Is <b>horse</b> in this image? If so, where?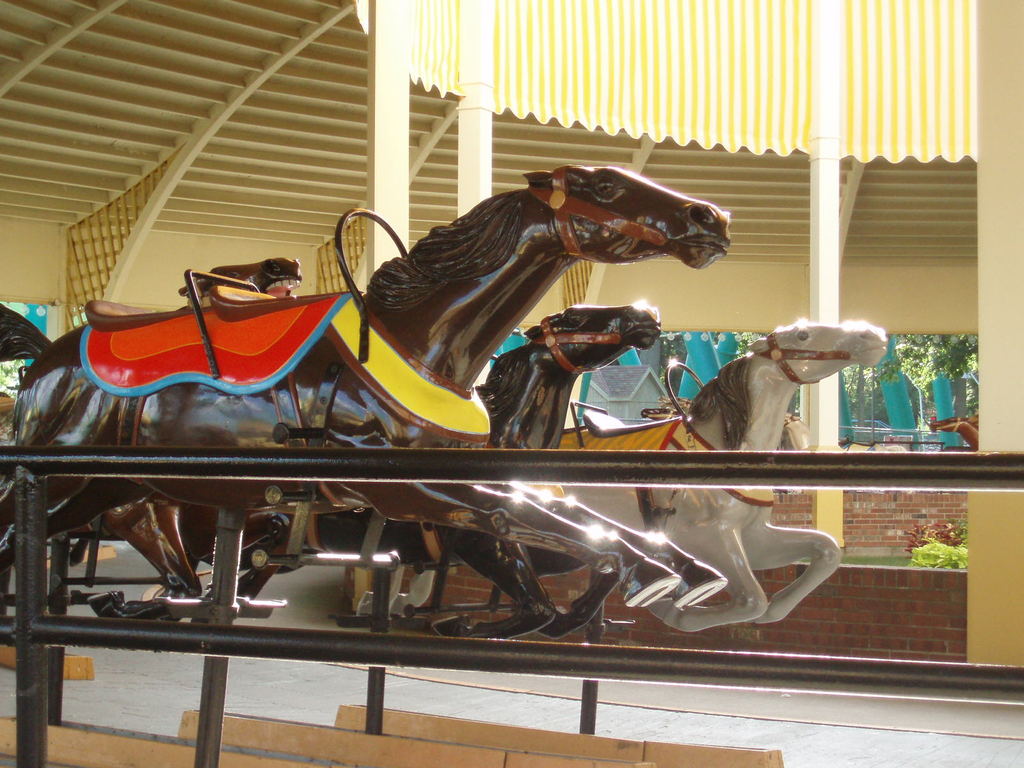
Yes, at [x1=0, y1=259, x2=303, y2=623].
